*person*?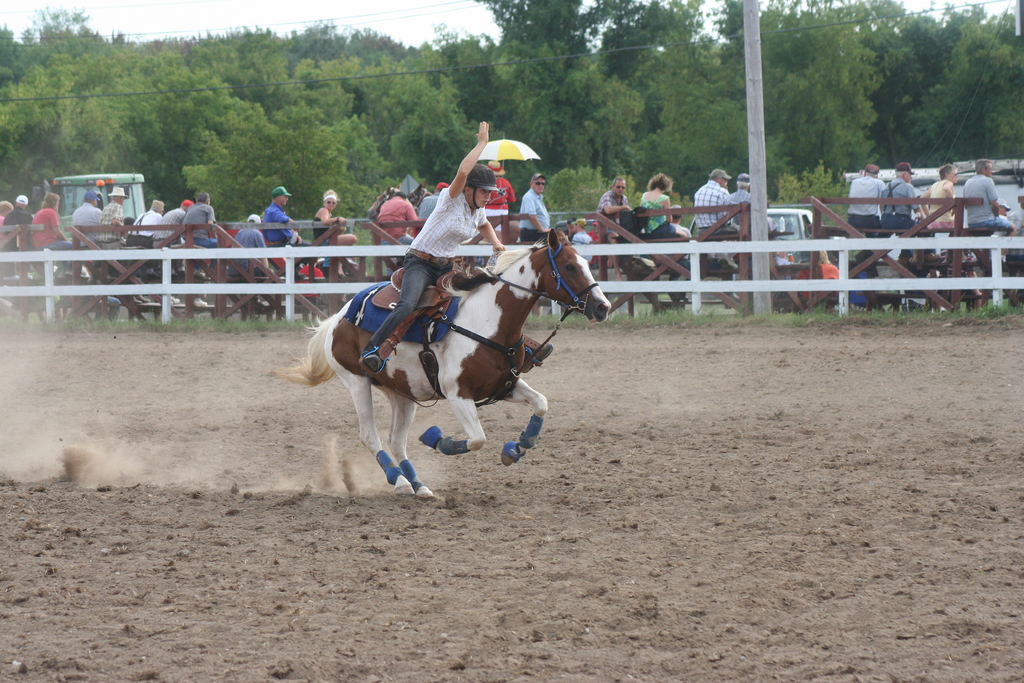
<region>520, 174, 556, 243</region>
